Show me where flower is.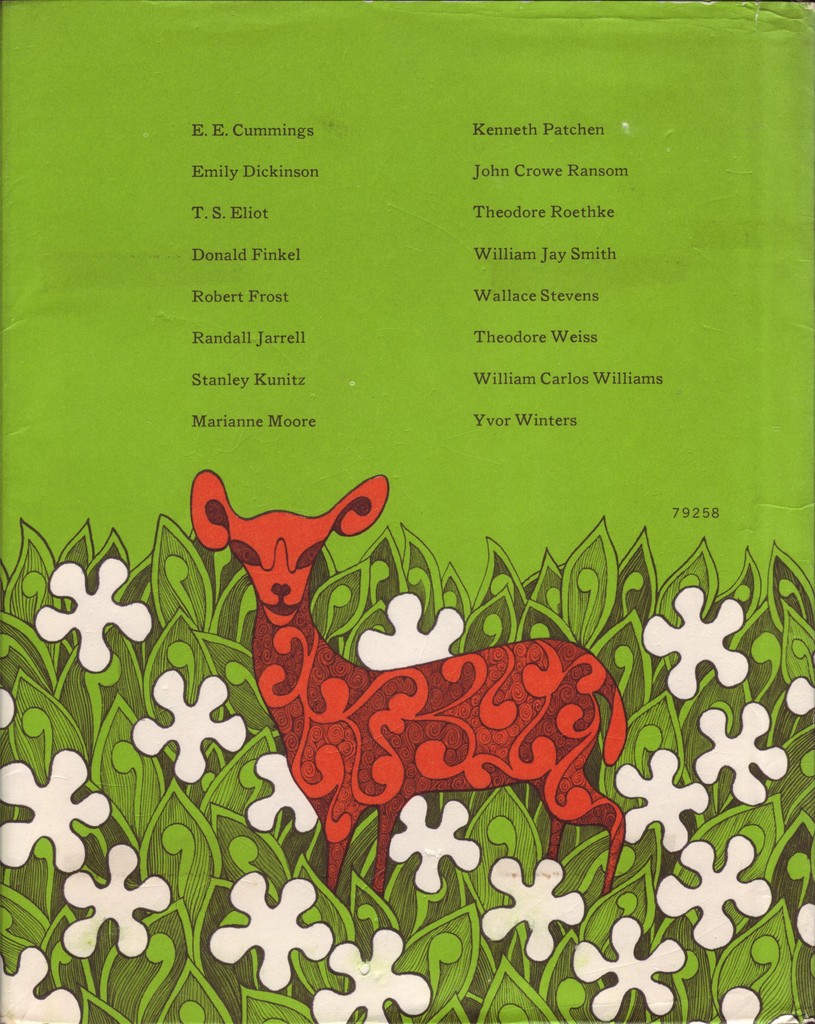
flower is at left=684, top=980, right=801, bottom=1023.
